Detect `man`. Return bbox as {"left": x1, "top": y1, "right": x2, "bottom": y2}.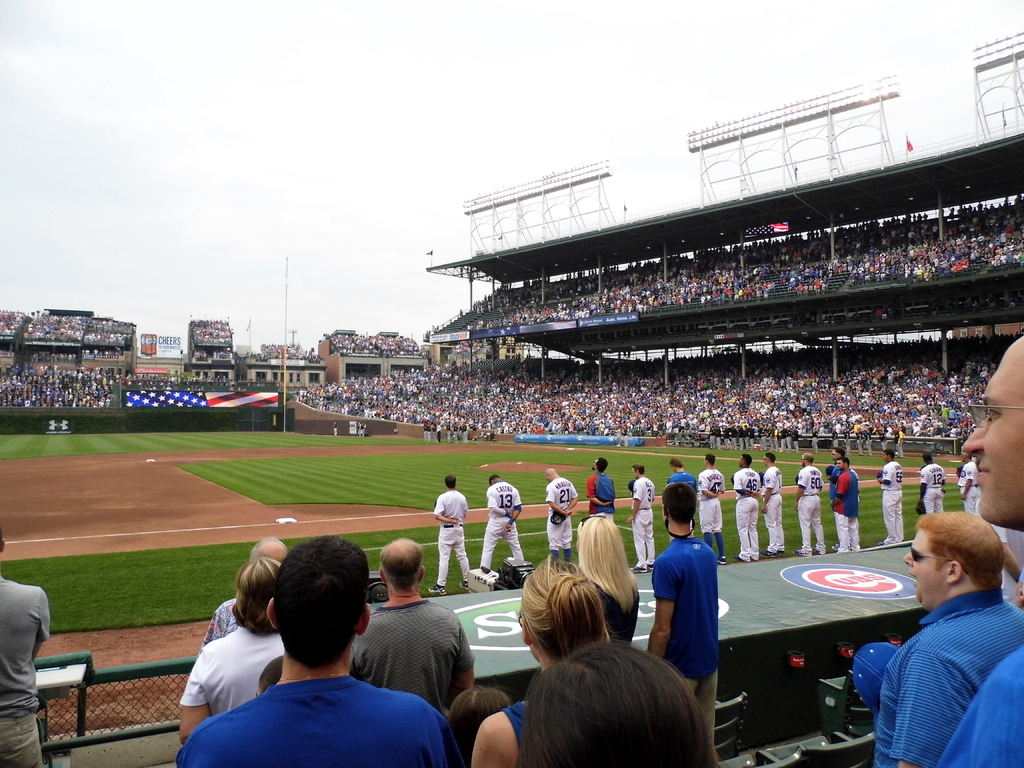
{"left": 918, "top": 450, "right": 945, "bottom": 511}.
